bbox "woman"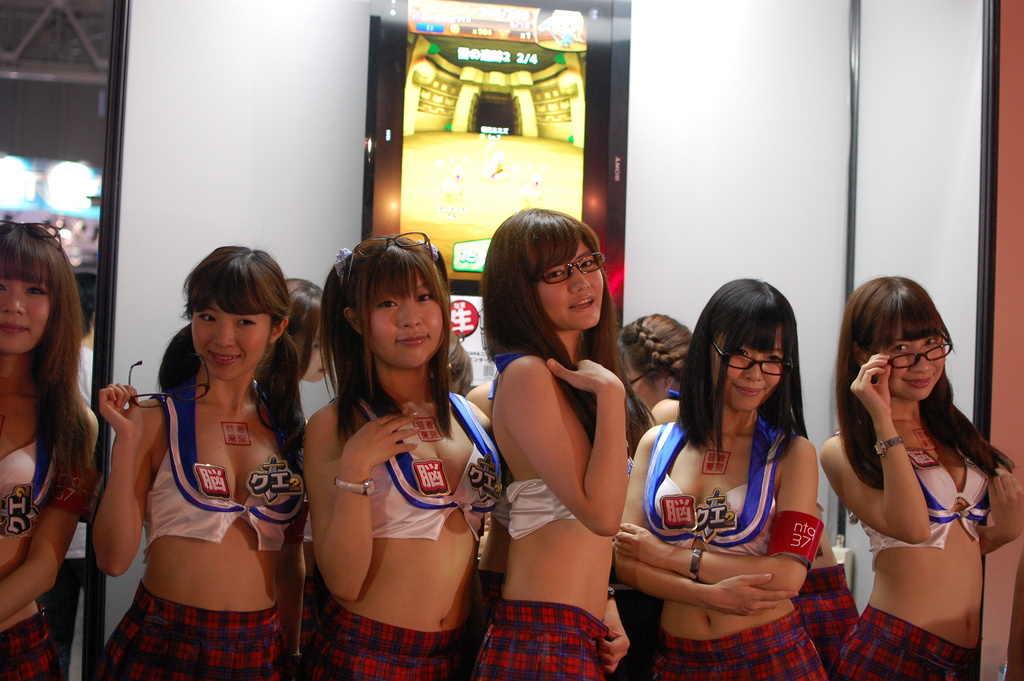
<region>817, 275, 1023, 680</region>
